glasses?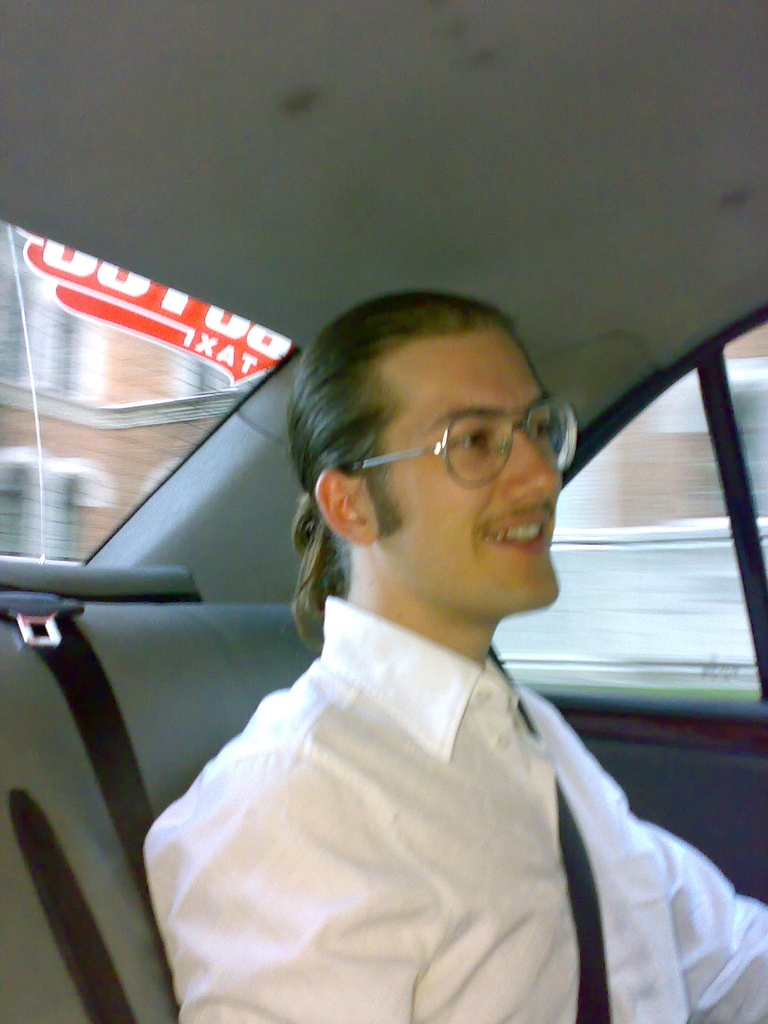
rect(352, 397, 581, 495)
